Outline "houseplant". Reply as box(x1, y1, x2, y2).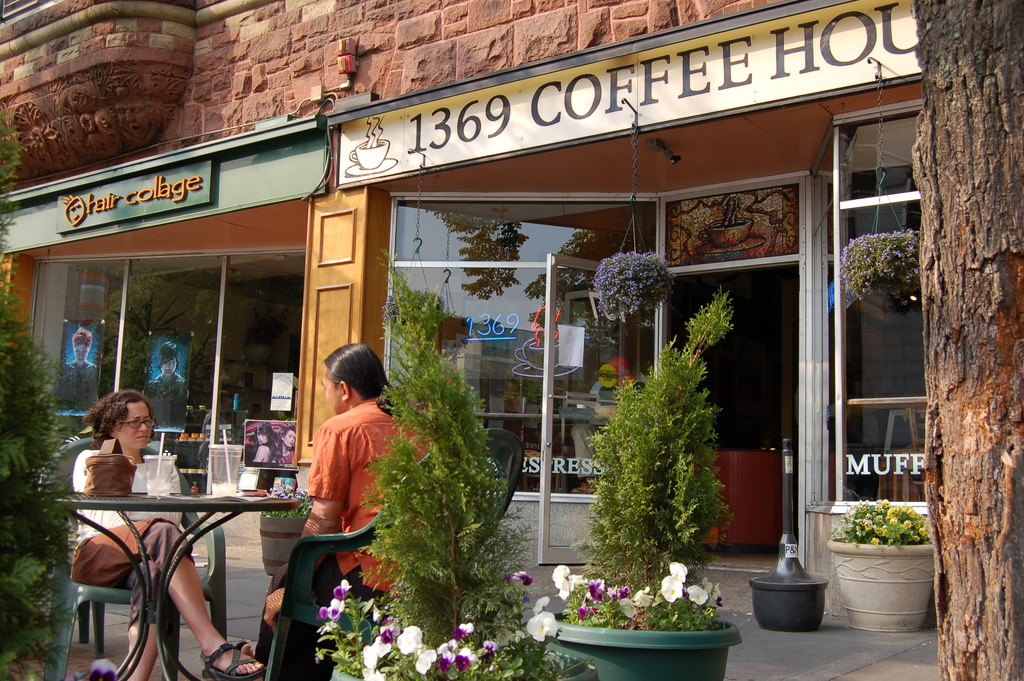
box(543, 288, 741, 680).
